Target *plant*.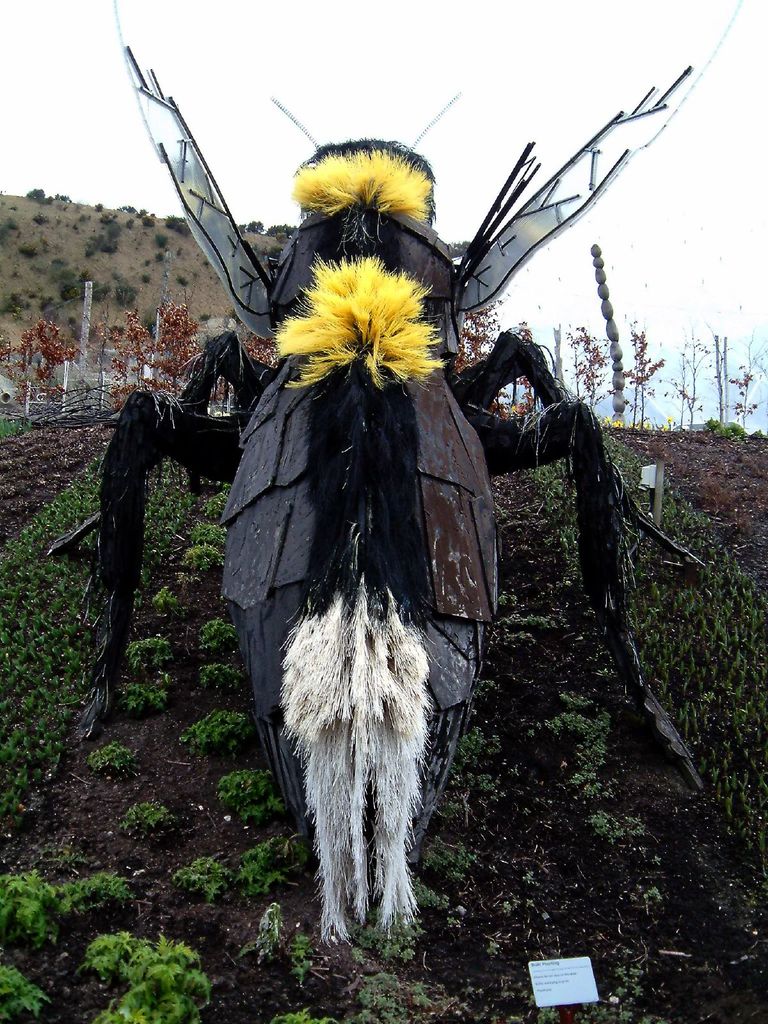
Target region: pyautogui.locateOnScreen(598, 786, 674, 888).
